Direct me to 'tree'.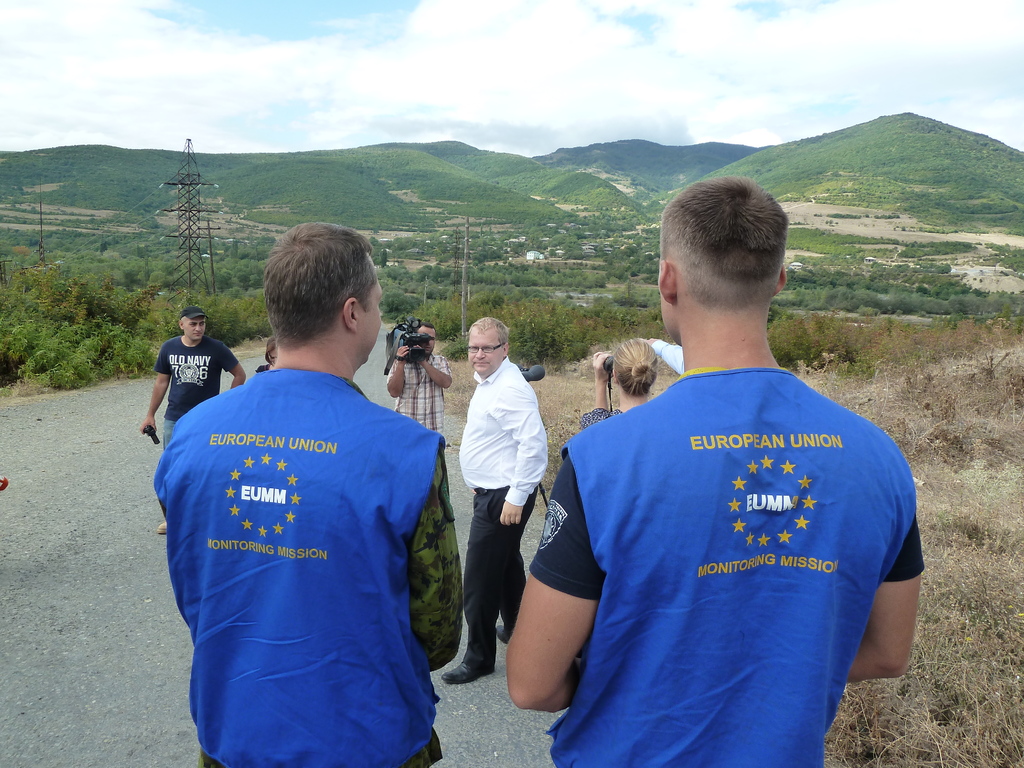
Direction: x1=221 y1=235 x2=244 y2=262.
